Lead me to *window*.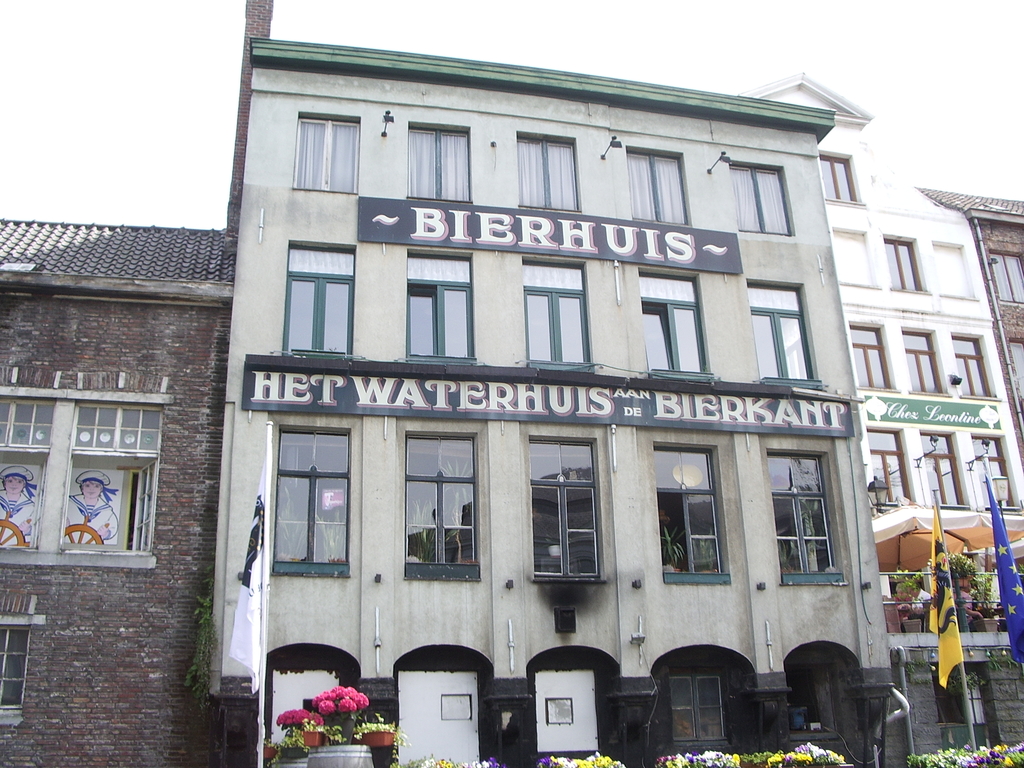
Lead to [872, 430, 920, 508].
